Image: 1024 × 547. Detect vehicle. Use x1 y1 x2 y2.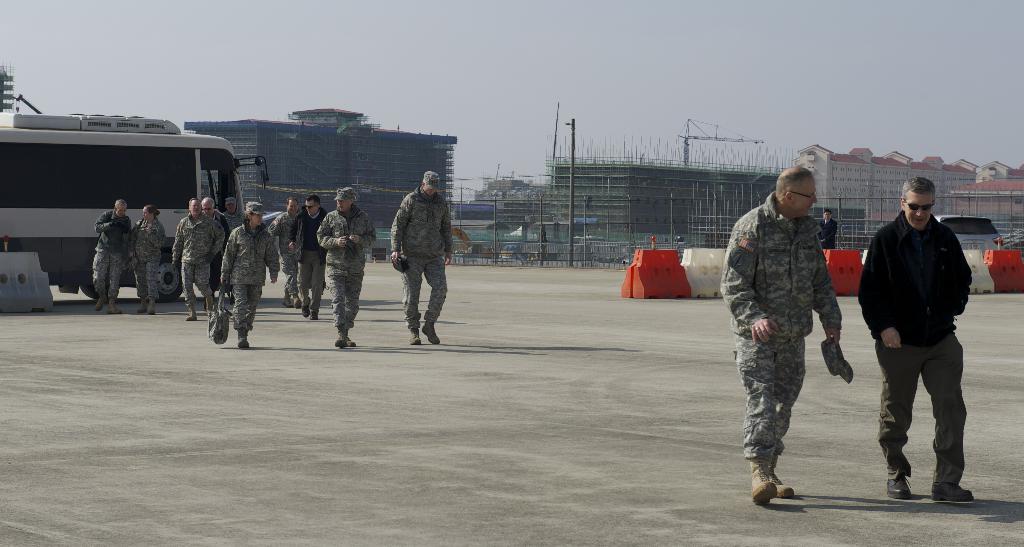
934 215 1007 257.
